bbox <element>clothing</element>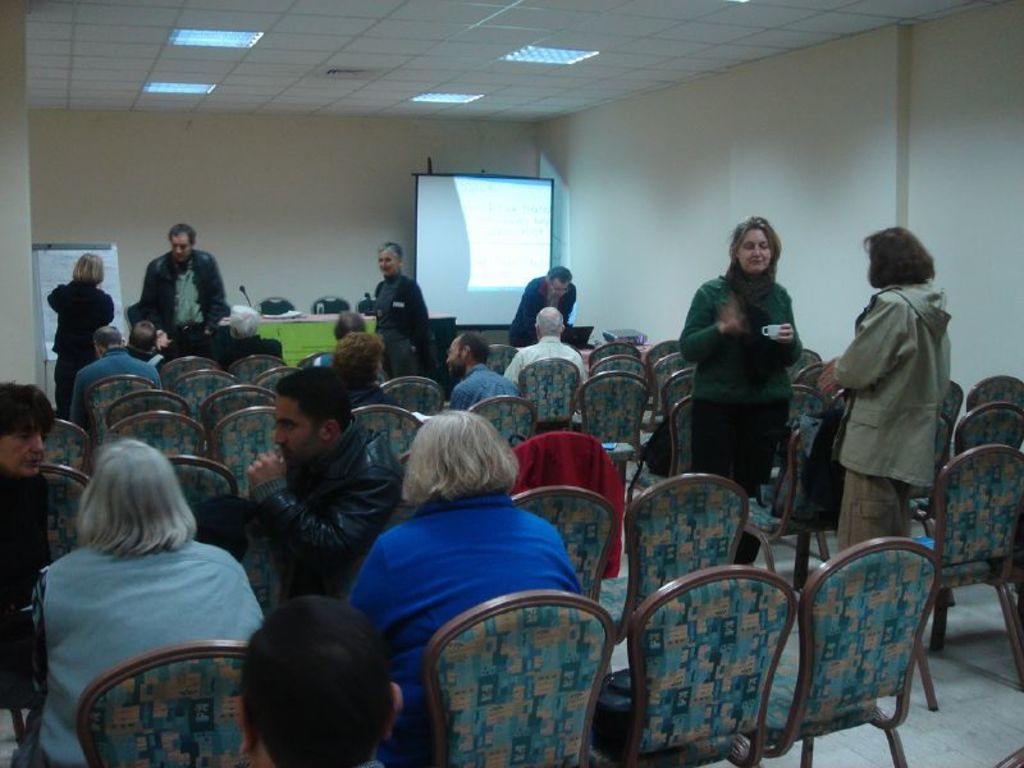
<region>685, 273, 805, 412</region>
